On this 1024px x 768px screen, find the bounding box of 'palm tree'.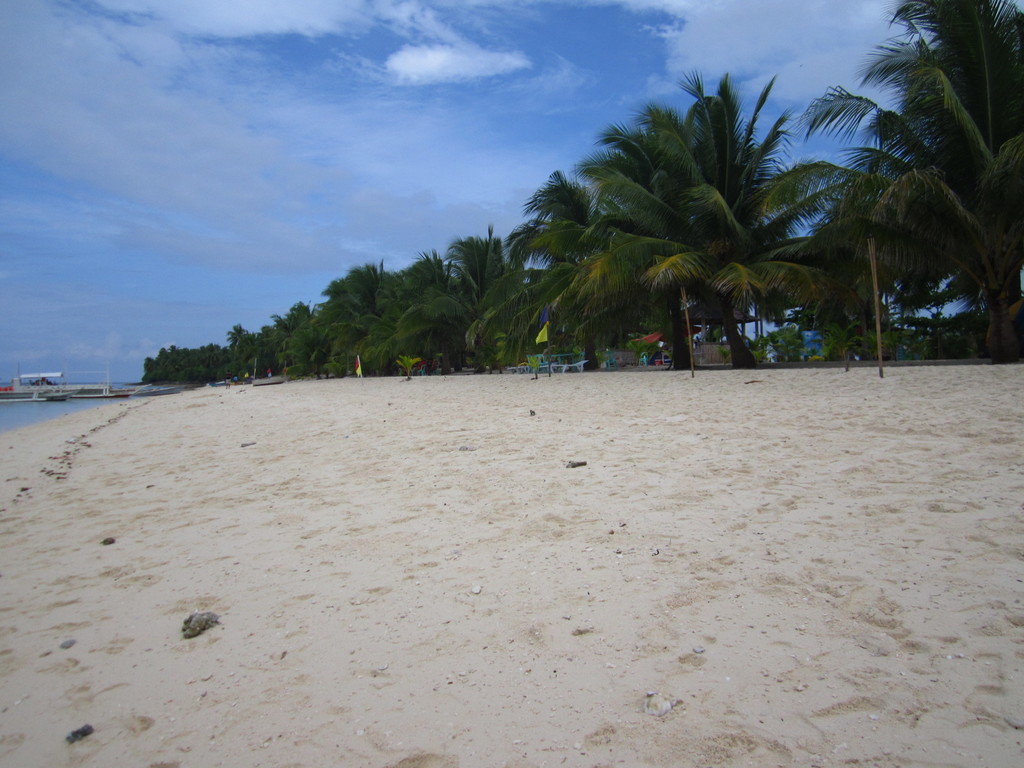
Bounding box: detection(523, 175, 616, 347).
